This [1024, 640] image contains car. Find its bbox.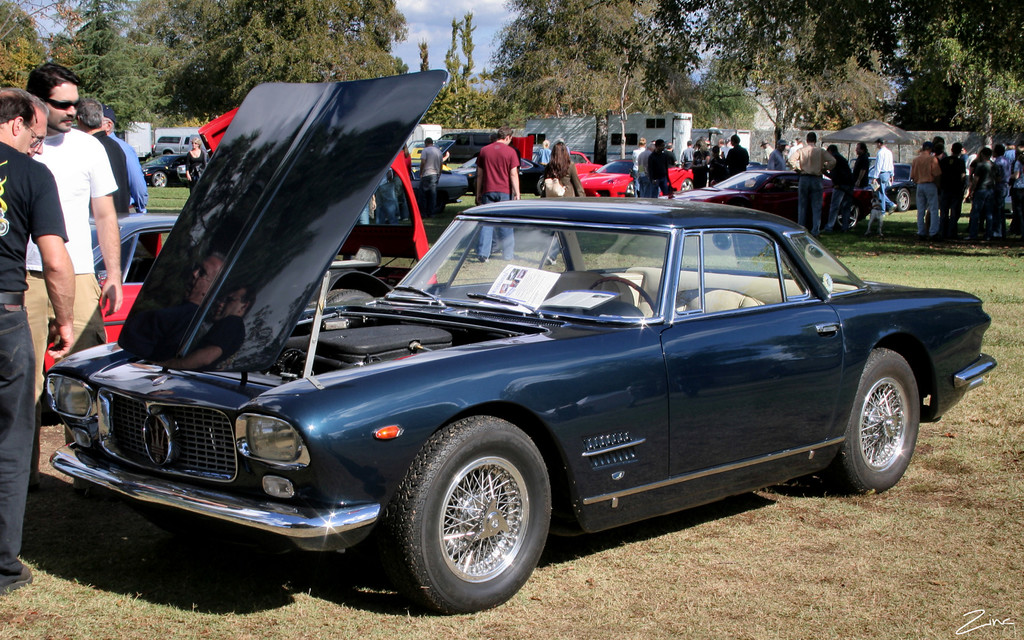
box(673, 164, 850, 238).
